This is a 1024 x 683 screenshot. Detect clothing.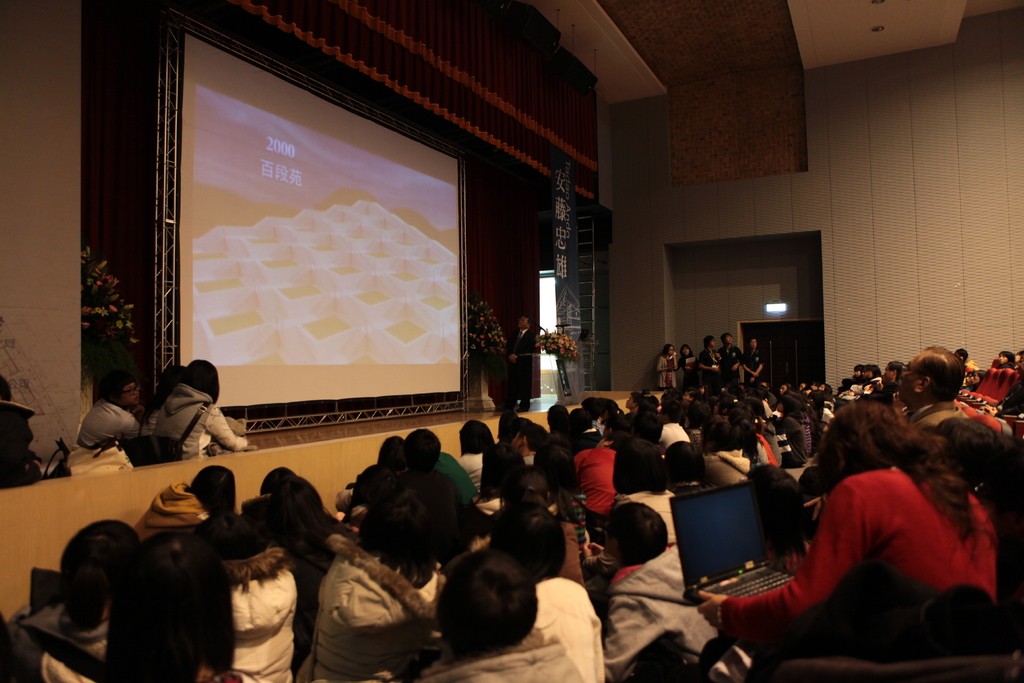
[758, 445, 1002, 649].
